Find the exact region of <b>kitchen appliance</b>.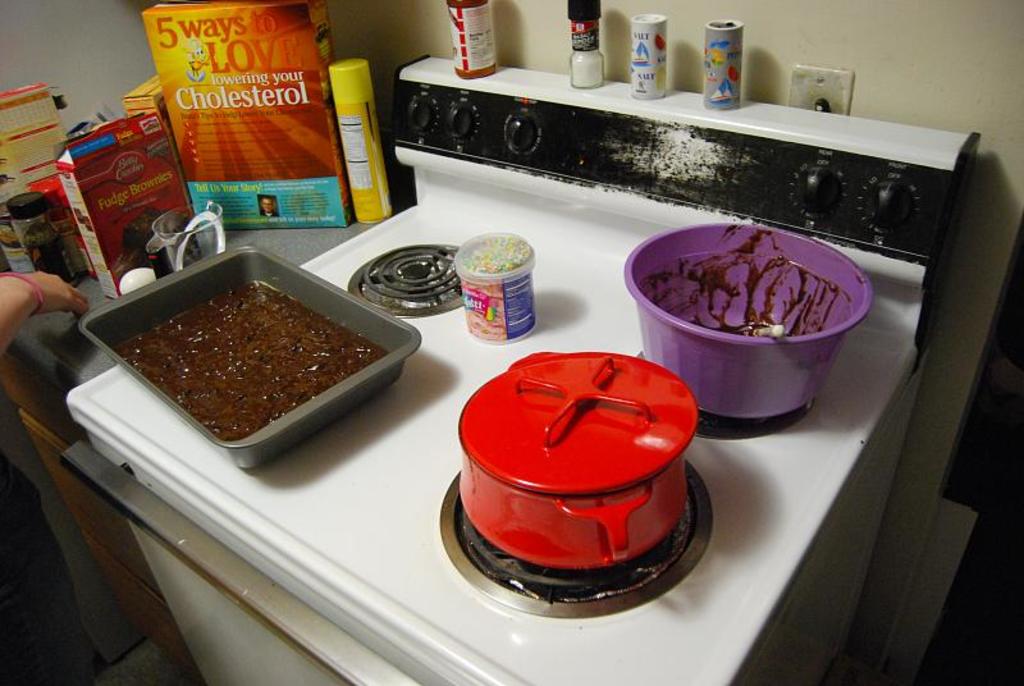
Exact region: {"x1": 131, "y1": 78, "x2": 165, "y2": 104}.
